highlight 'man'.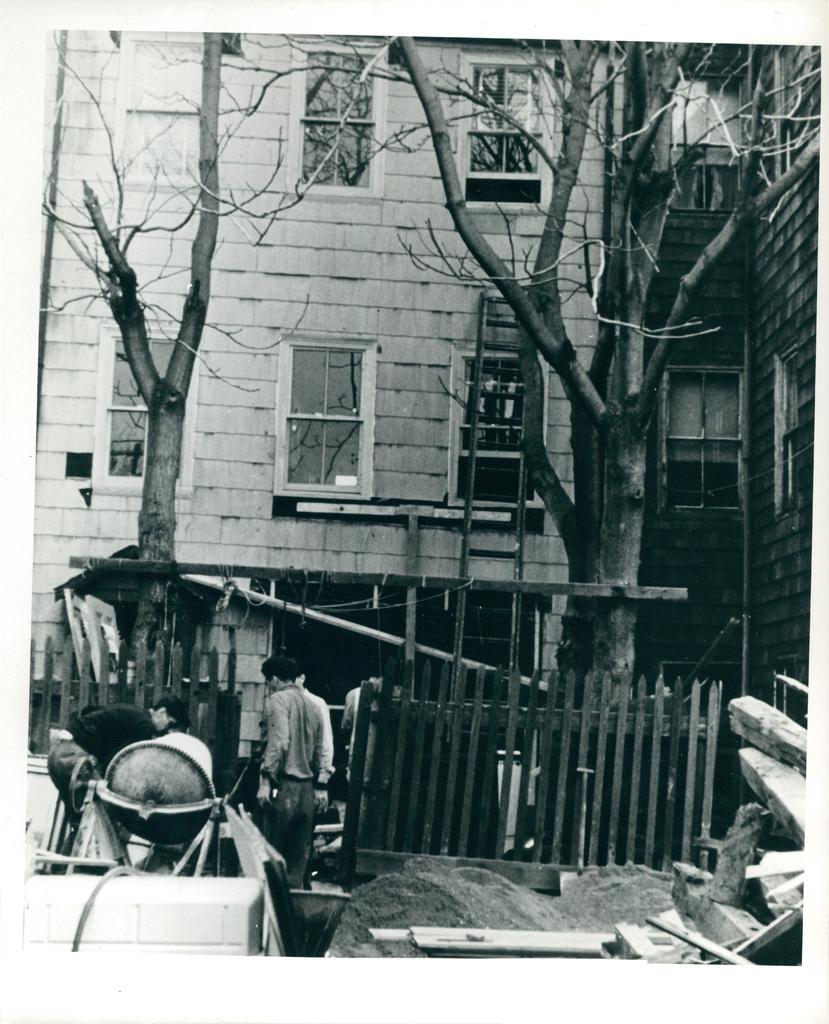
Highlighted region: x1=41, y1=693, x2=198, y2=836.
